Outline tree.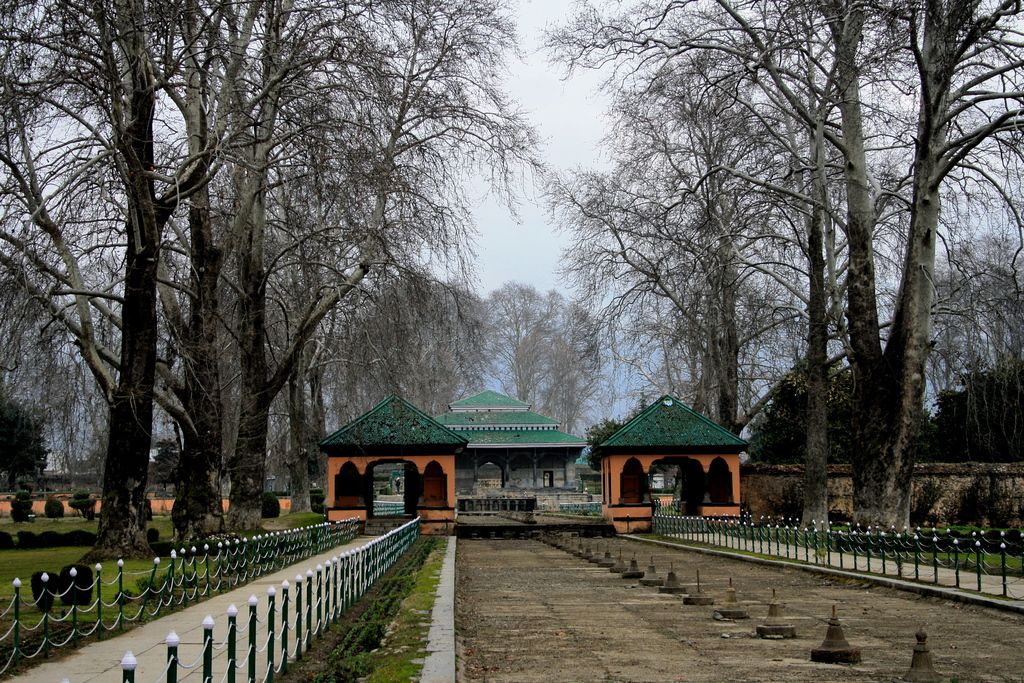
Outline: {"x1": 233, "y1": 0, "x2": 399, "y2": 538}.
